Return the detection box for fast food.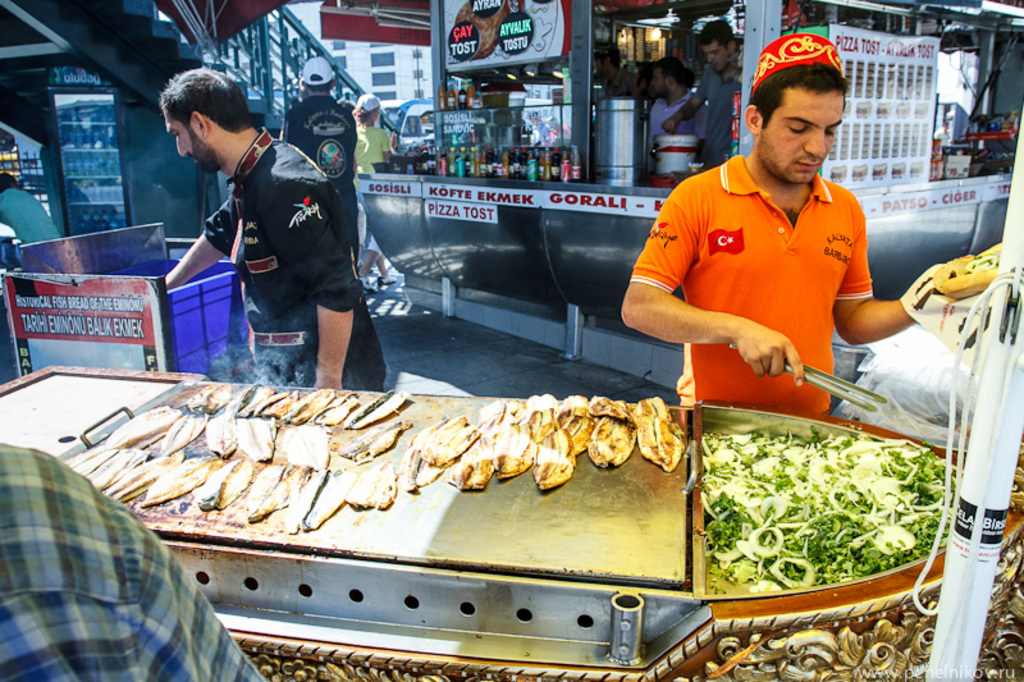
61:441:119:477.
